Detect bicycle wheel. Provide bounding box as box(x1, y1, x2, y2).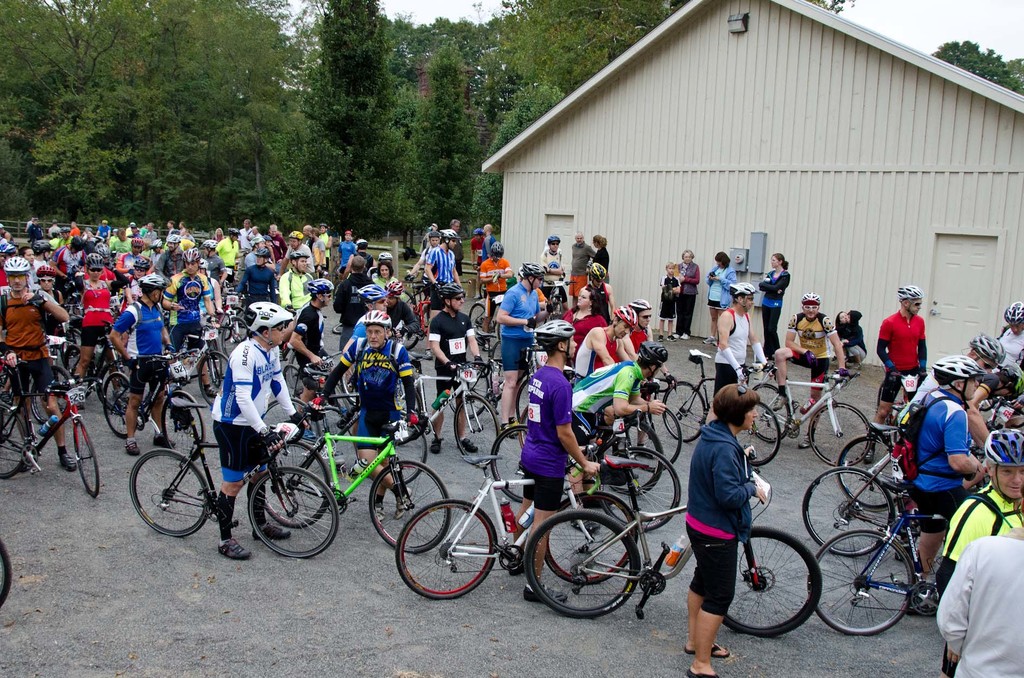
box(804, 466, 893, 562).
